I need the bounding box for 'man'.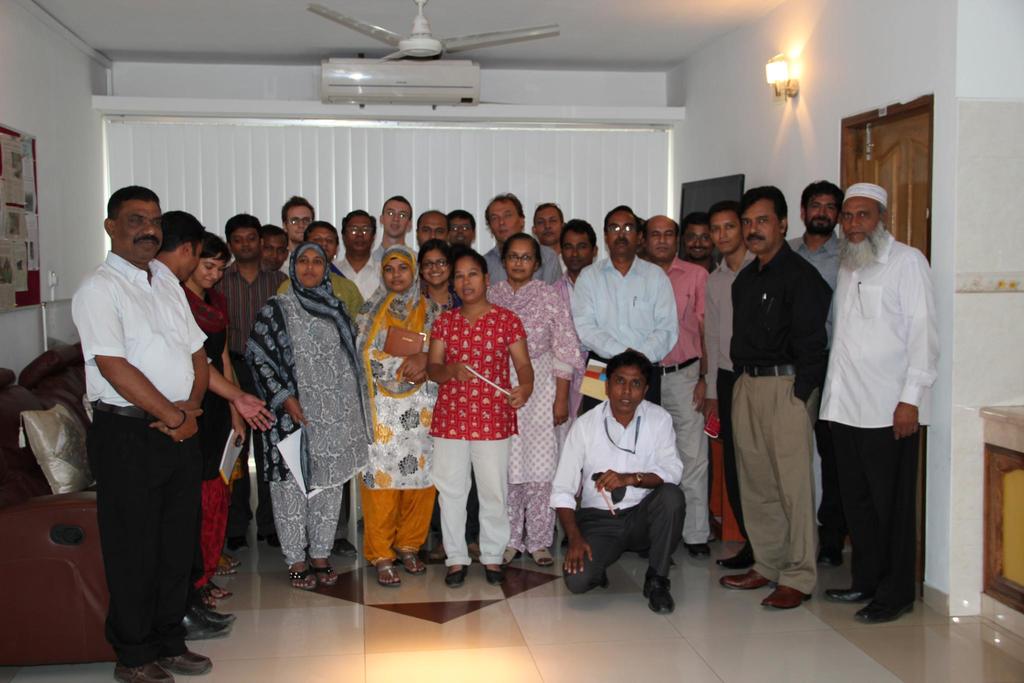
Here it is: crop(787, 176, 844, 293).
